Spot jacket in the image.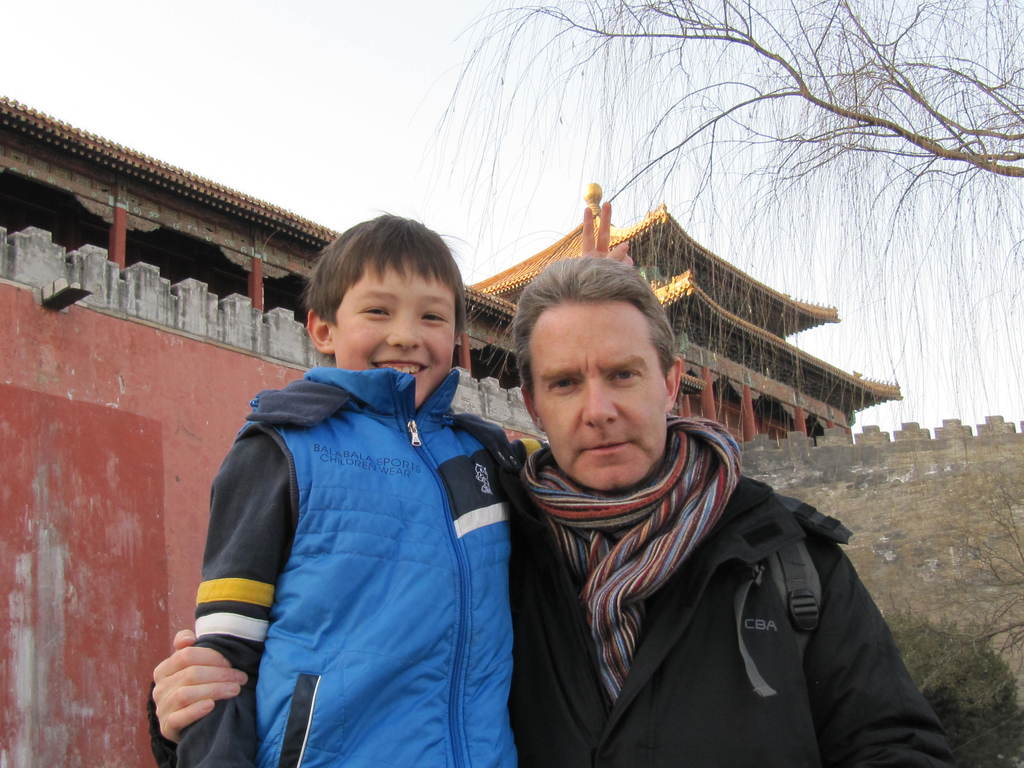
jacket found at <box>173,364,534,767</box>.
